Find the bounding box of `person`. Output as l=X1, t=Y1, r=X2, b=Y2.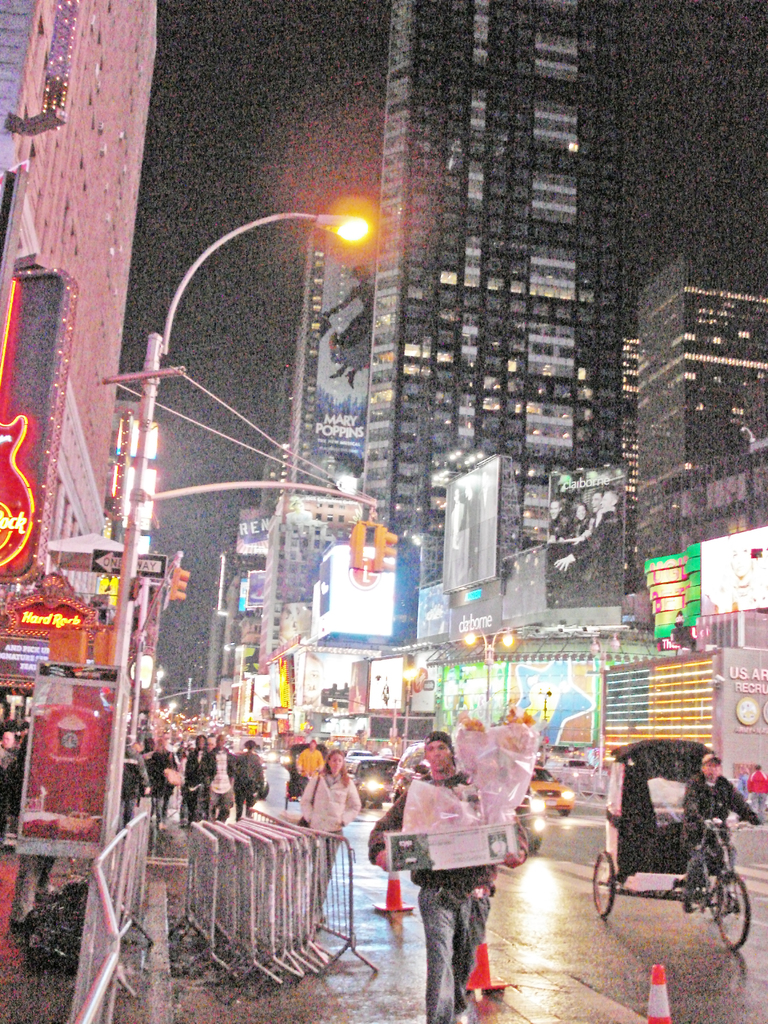
l=300, t=751, r=361, b=838.
